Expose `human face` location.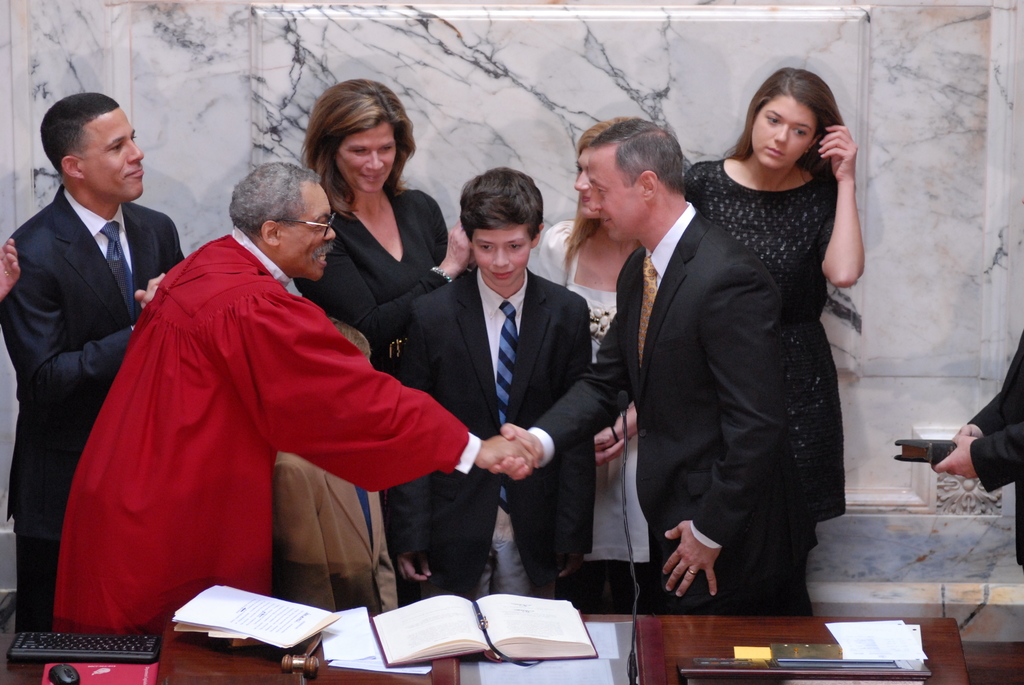
Exposed at 754/100/813/166.
